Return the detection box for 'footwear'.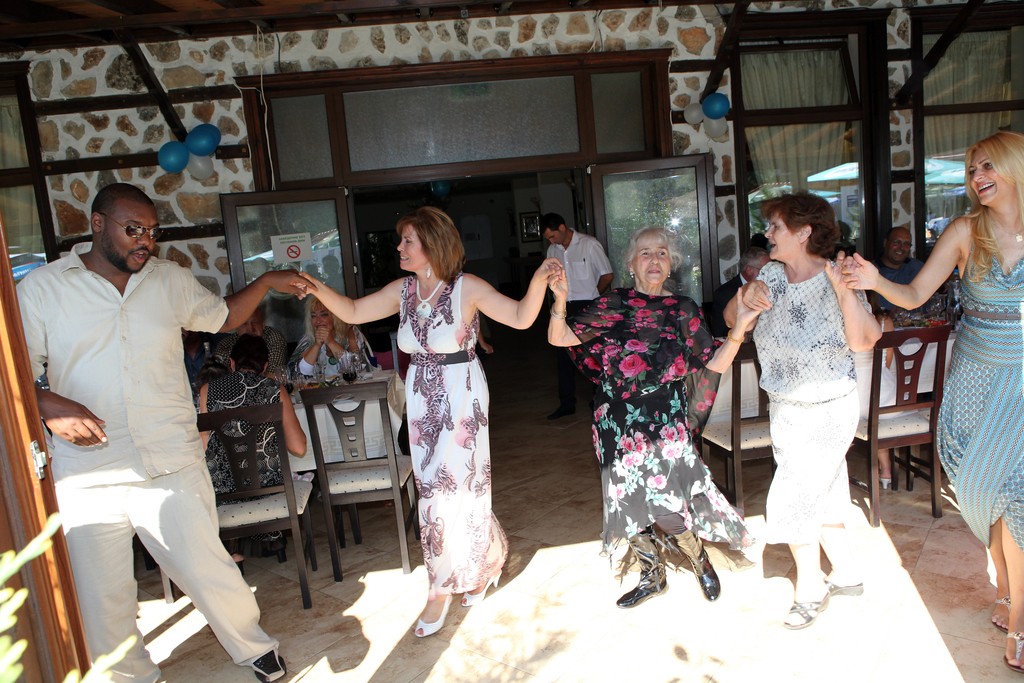
bbox=[401, 587, 453, 636].
